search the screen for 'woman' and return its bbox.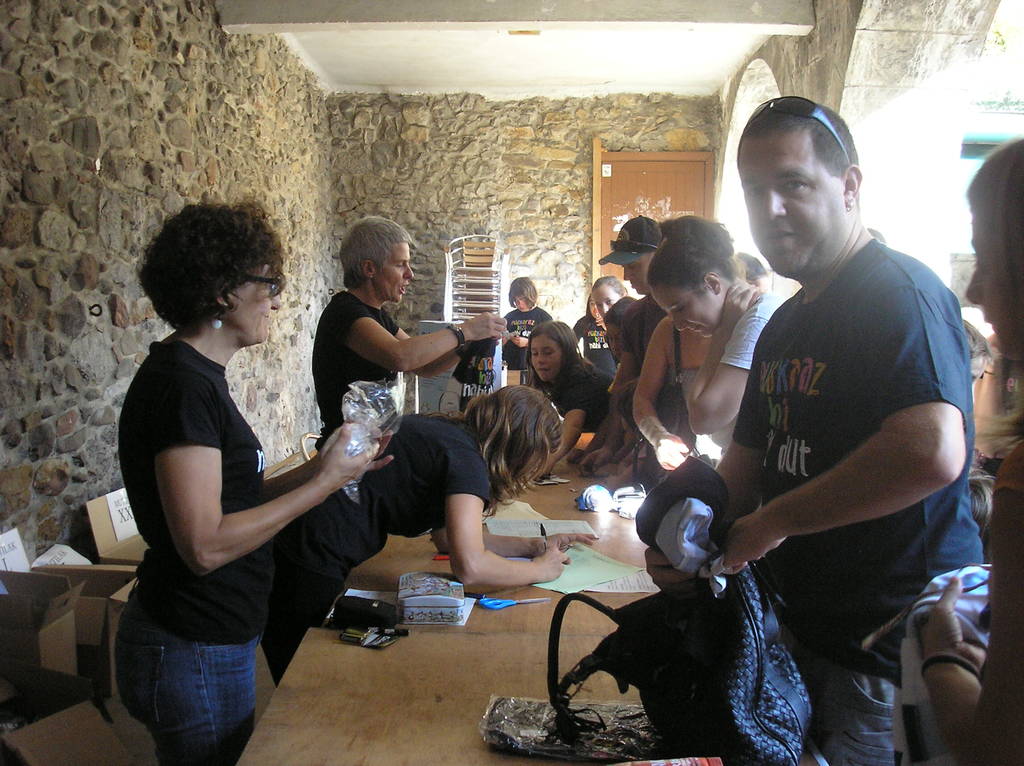
Found: <region>310, 225, 525, 499</region>.
